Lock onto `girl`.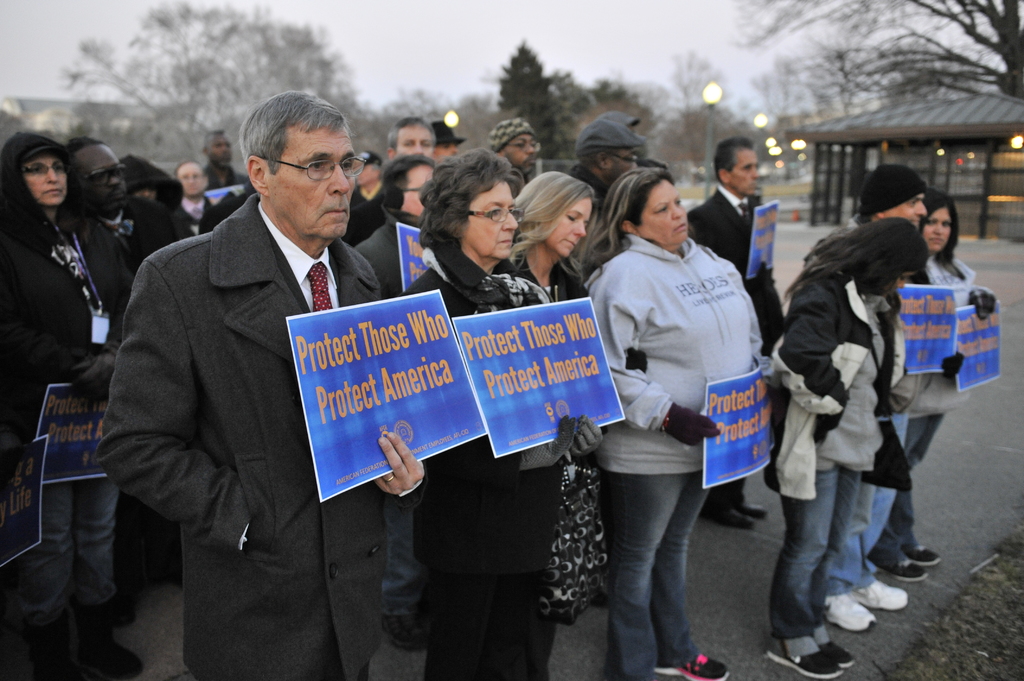
Locked: box(765, 216, 927, 678).
